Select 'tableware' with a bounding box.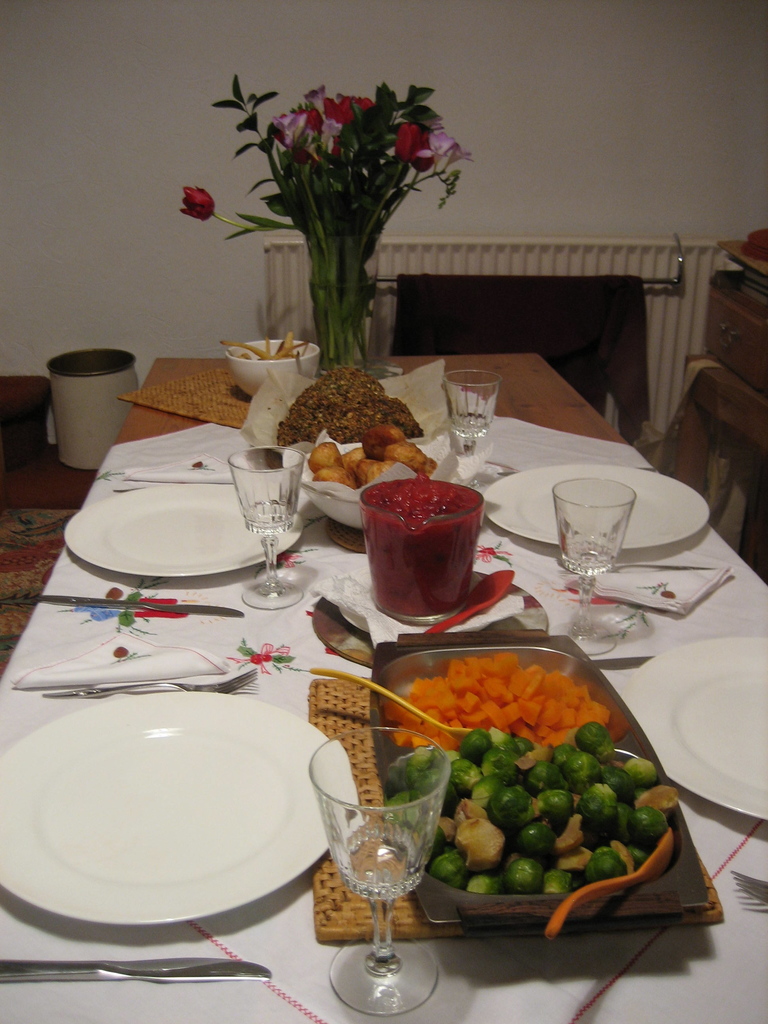
select_region(0, 676, 348, 938).
